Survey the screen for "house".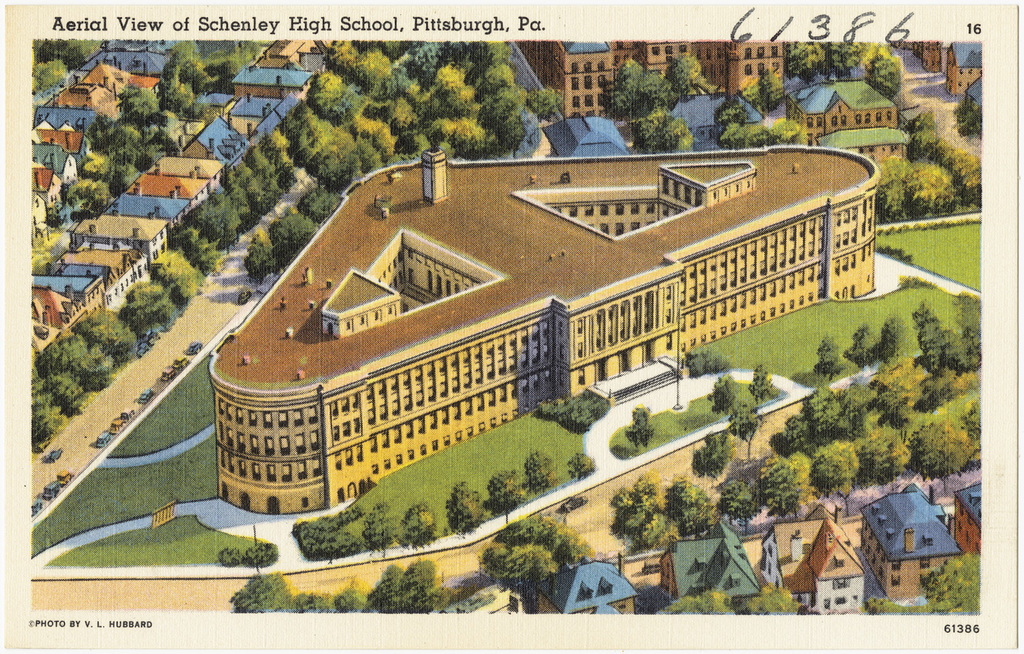
Survey found: [left=782, top=79, right=909, bottom=178].
